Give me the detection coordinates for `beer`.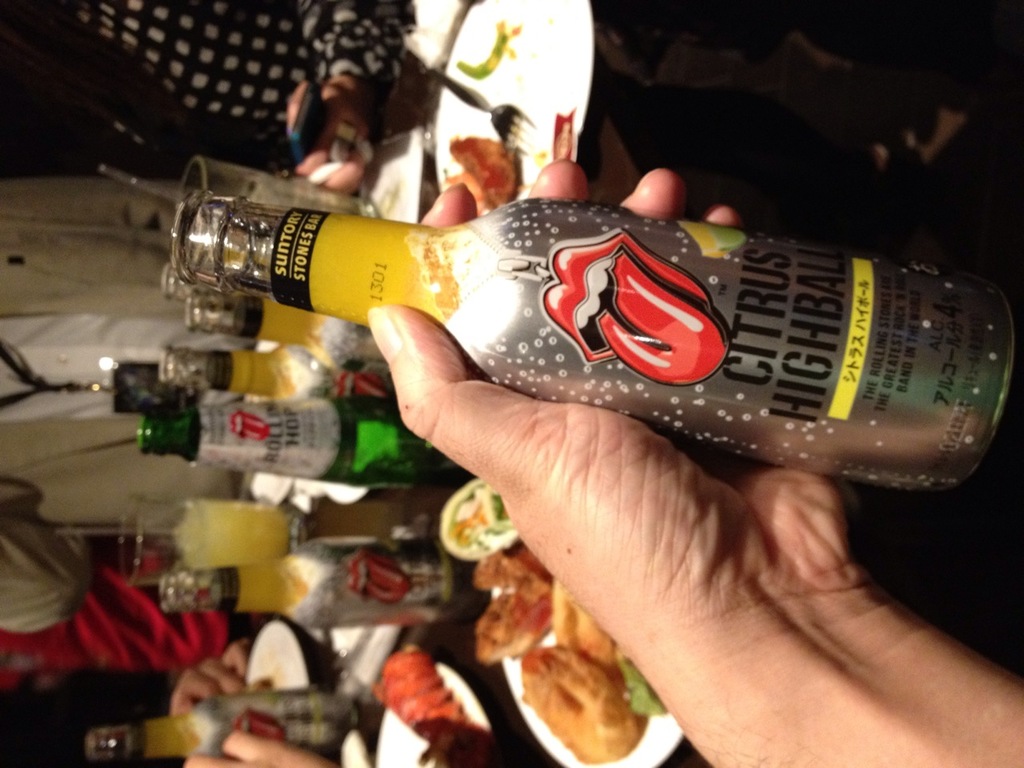
bbox(89, 694, 362, 756).
